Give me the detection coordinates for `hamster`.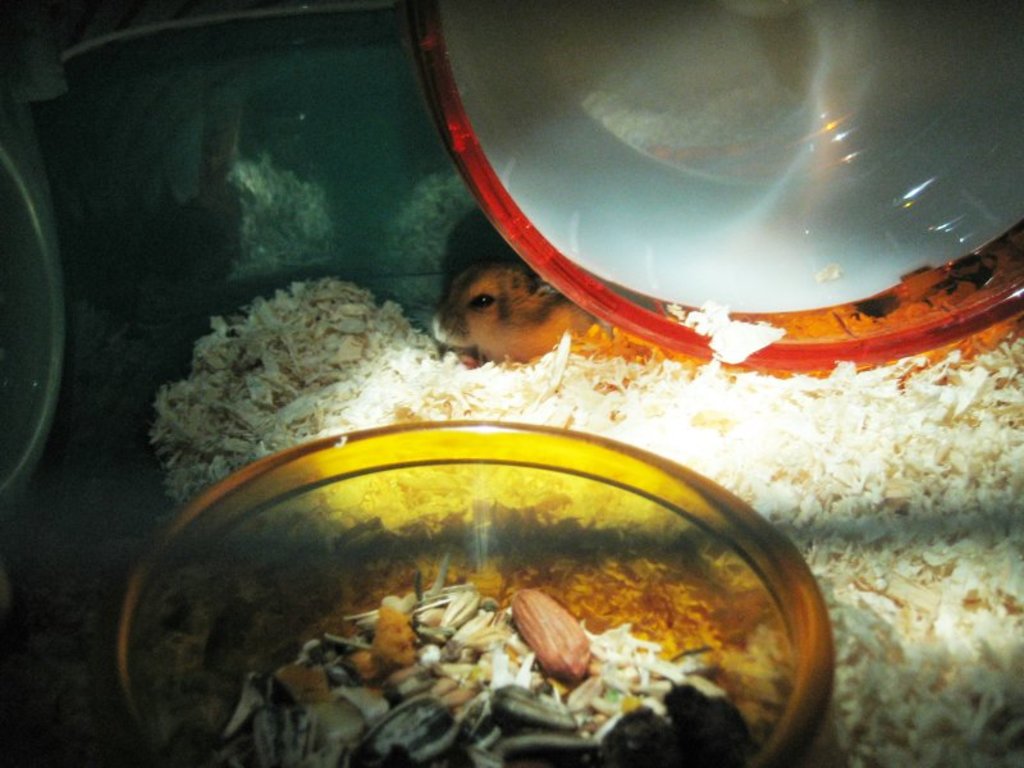
{"x1": 413, "y1": 257, "x2": 634, "y2": 372}.
